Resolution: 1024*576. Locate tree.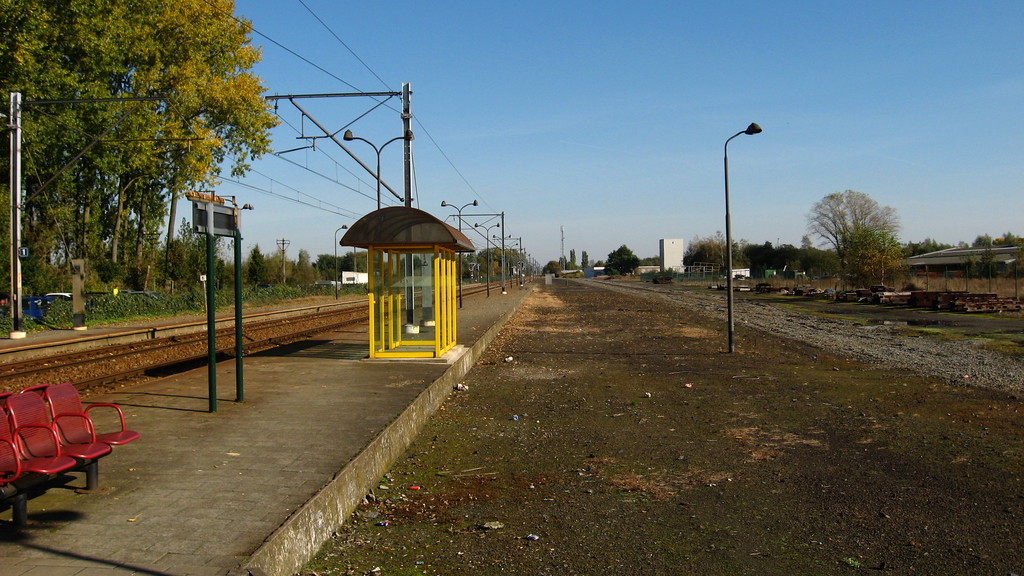
810 166 913 286.
